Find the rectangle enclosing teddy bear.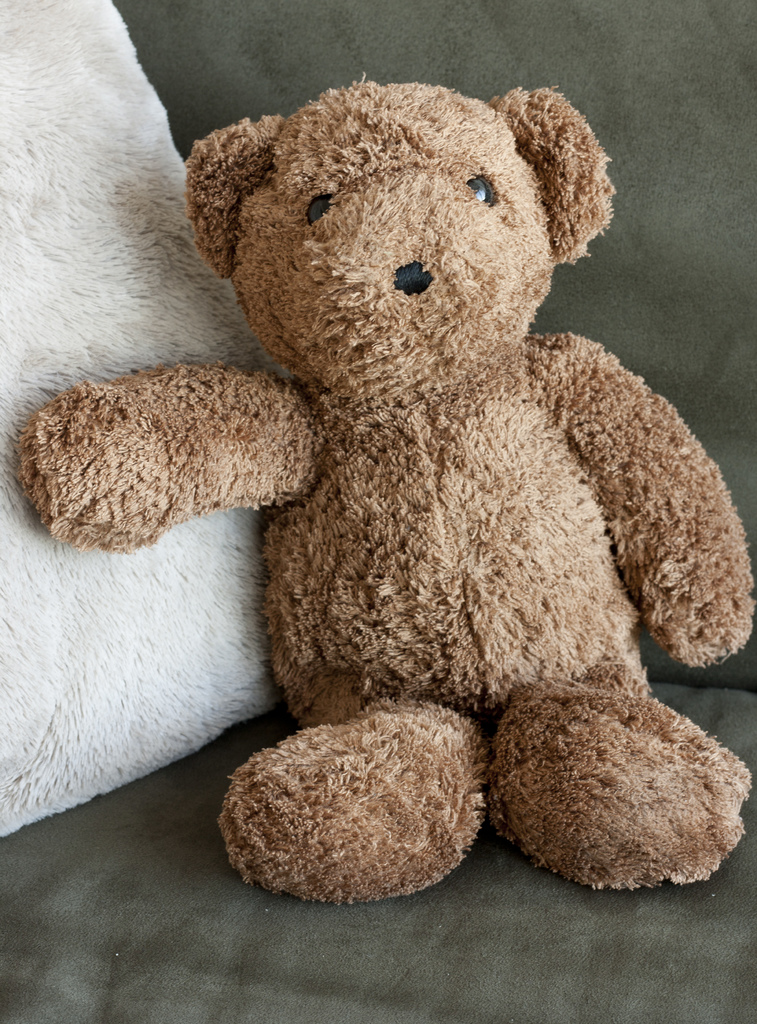
bbox=[14, 68, 756, 907].
